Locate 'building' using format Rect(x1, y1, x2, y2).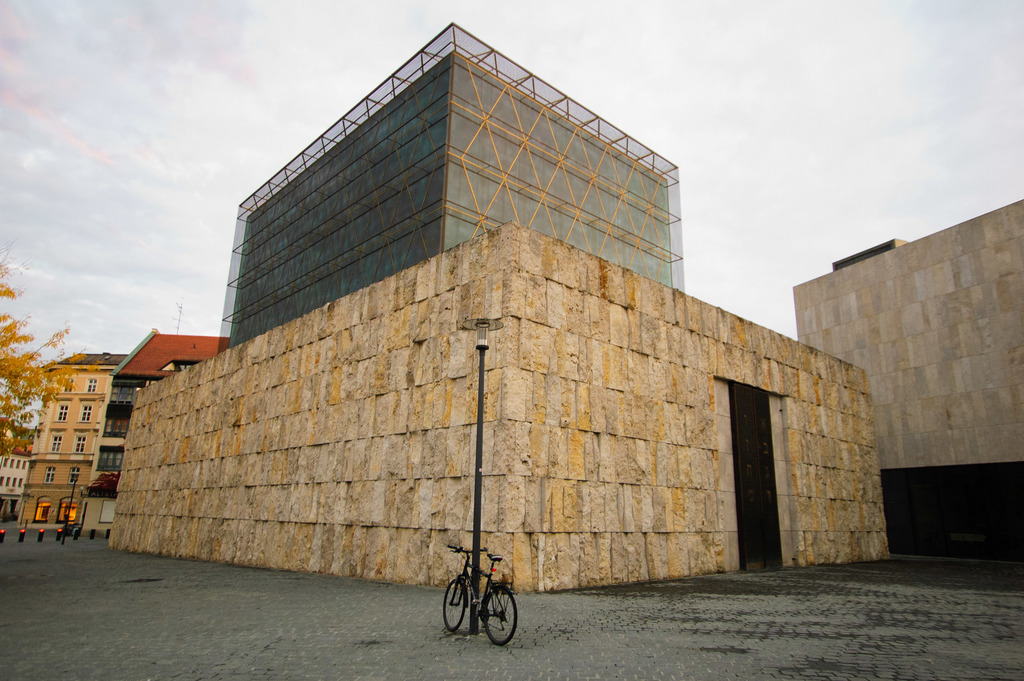
Rect(220, 21, 685, 357).
